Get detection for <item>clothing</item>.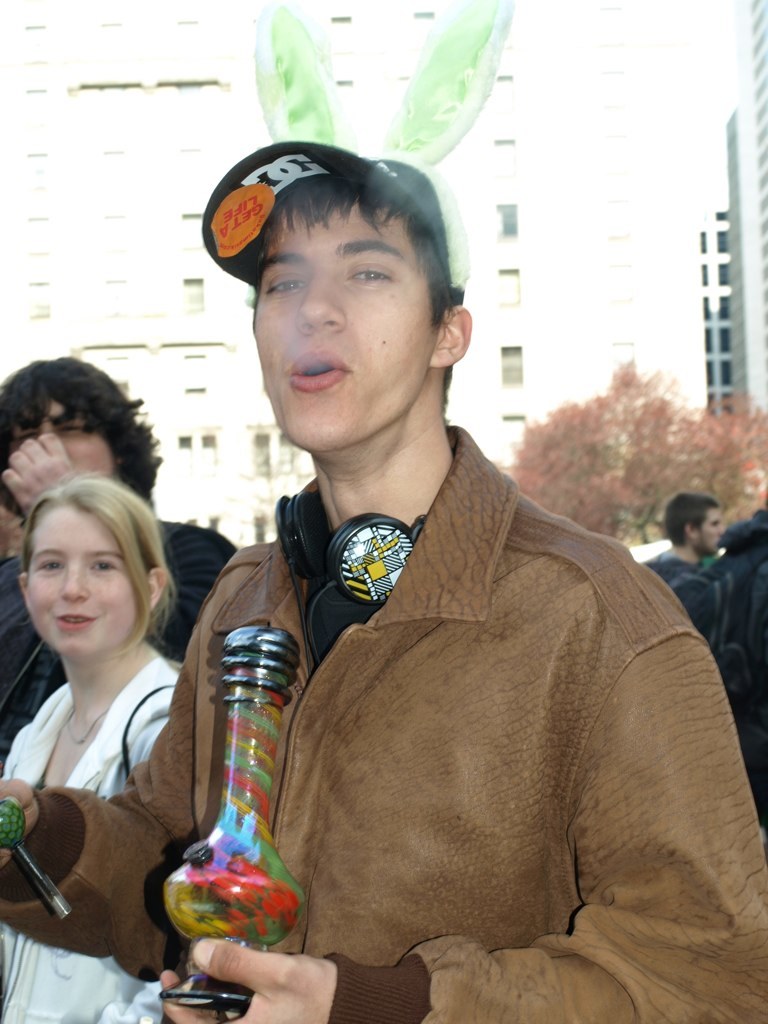
Detection: pyautogui.locateOnScreen(636, 553, 707, 624).
